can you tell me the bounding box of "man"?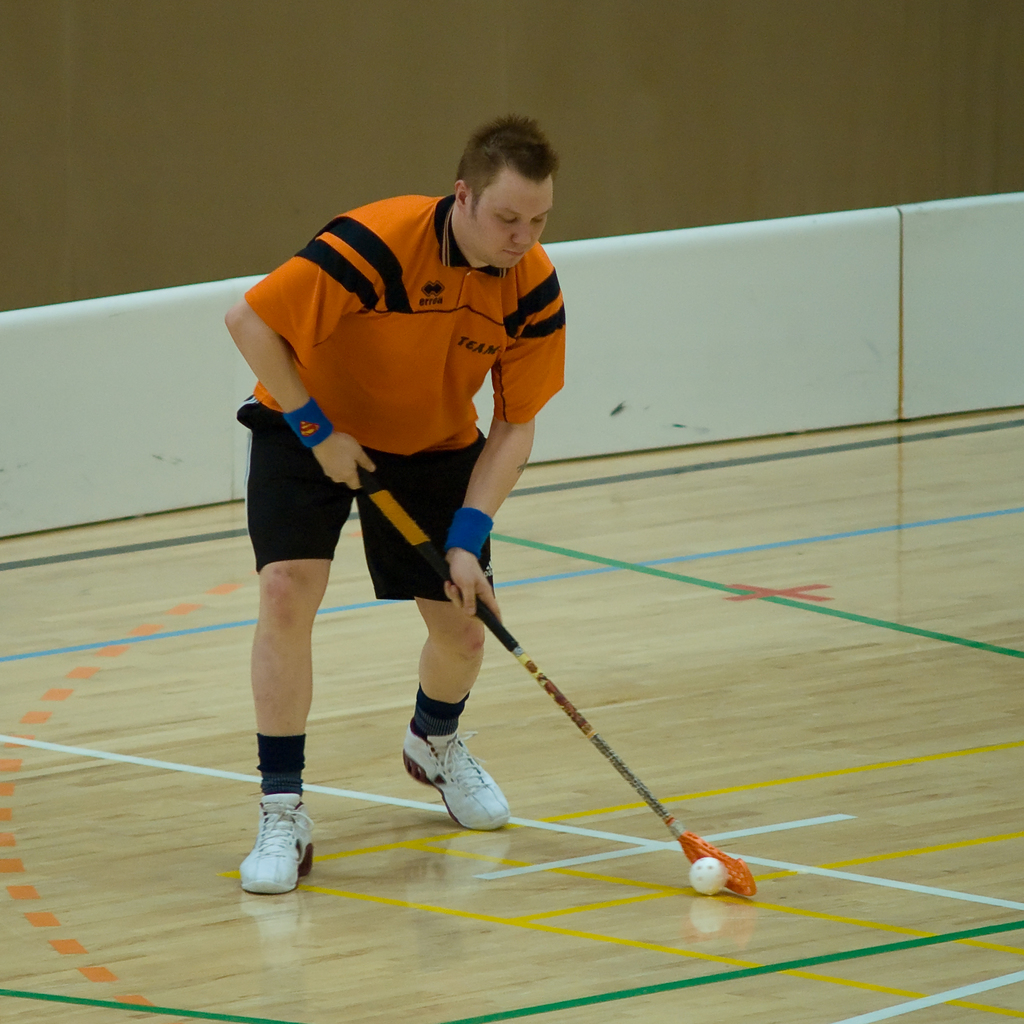
[209,184,617,848].
